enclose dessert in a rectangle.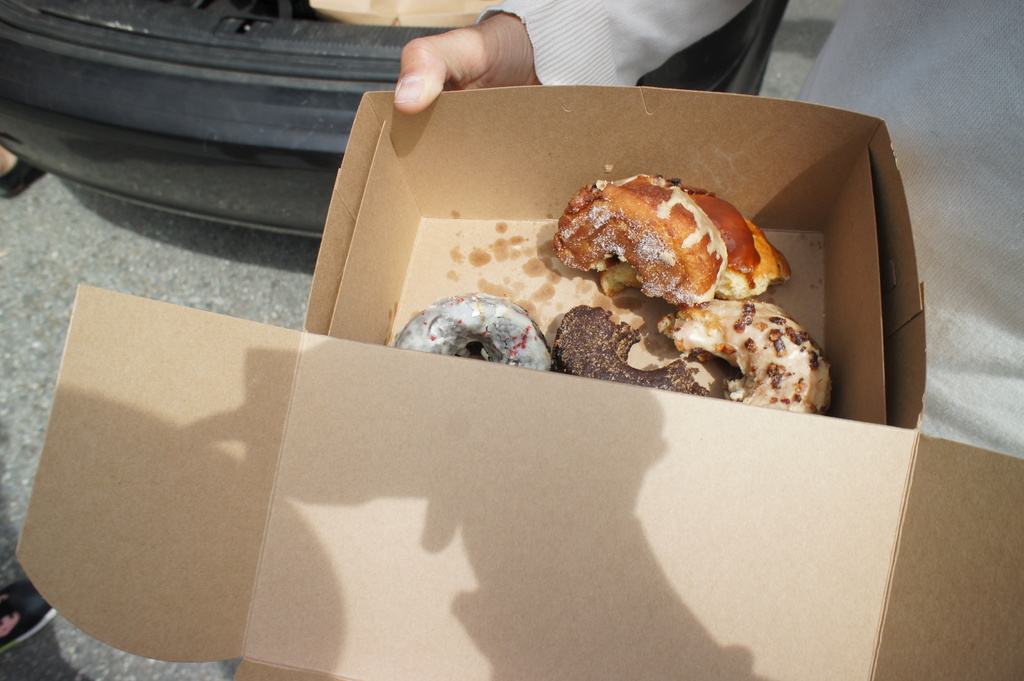
559 175 766 307.
